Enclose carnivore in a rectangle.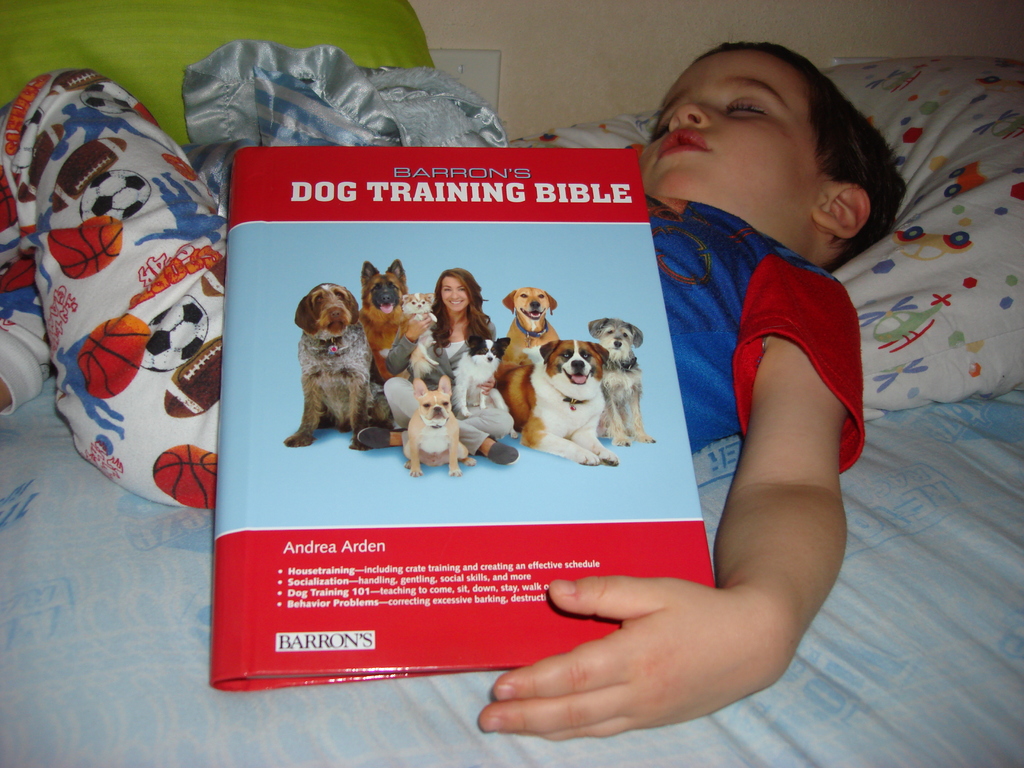
Rect(282, 283, 410, 445).
